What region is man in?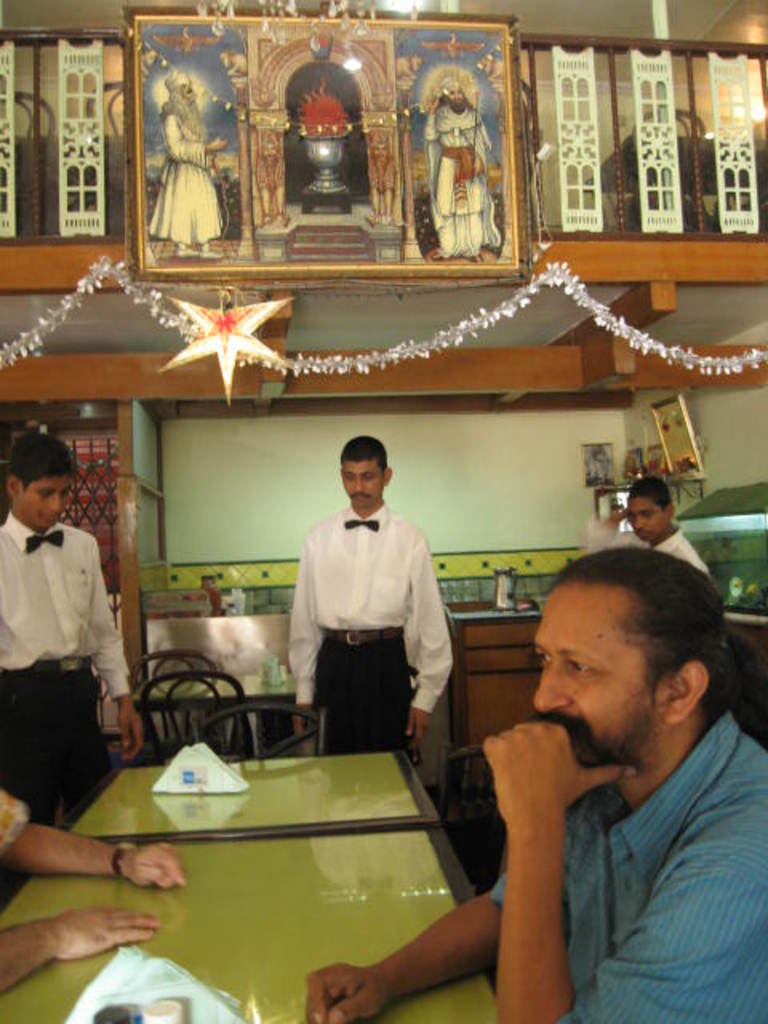
select_region(285, 432, 453, 758).
